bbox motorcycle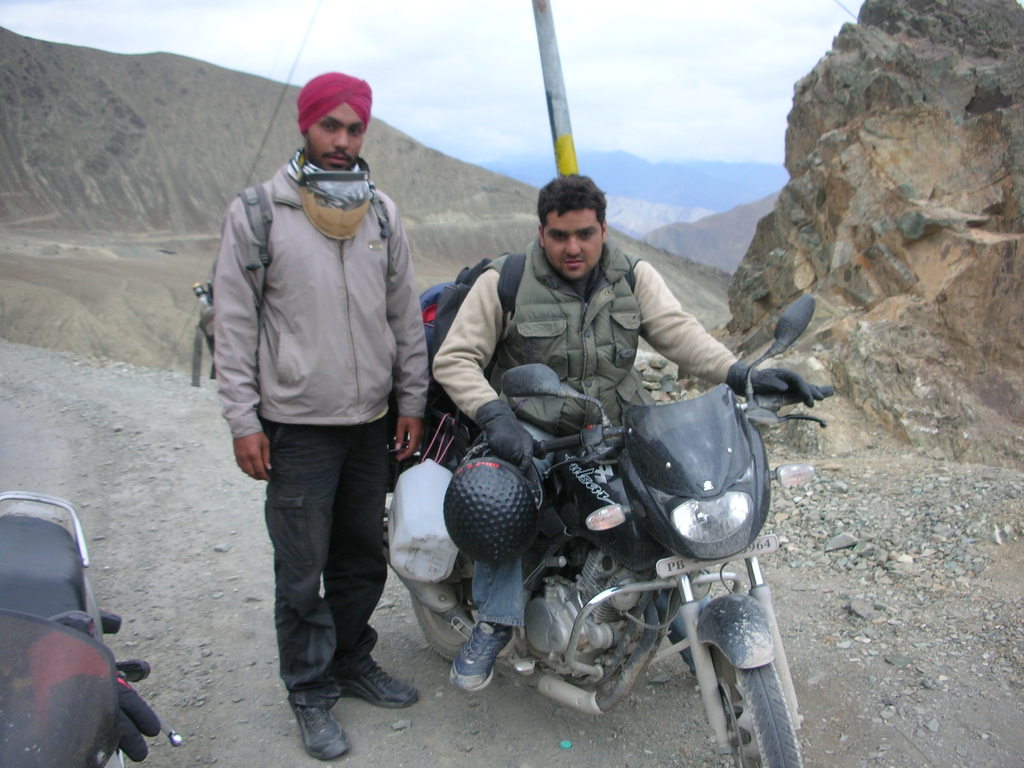
detection(381, 294, 832, 767)
